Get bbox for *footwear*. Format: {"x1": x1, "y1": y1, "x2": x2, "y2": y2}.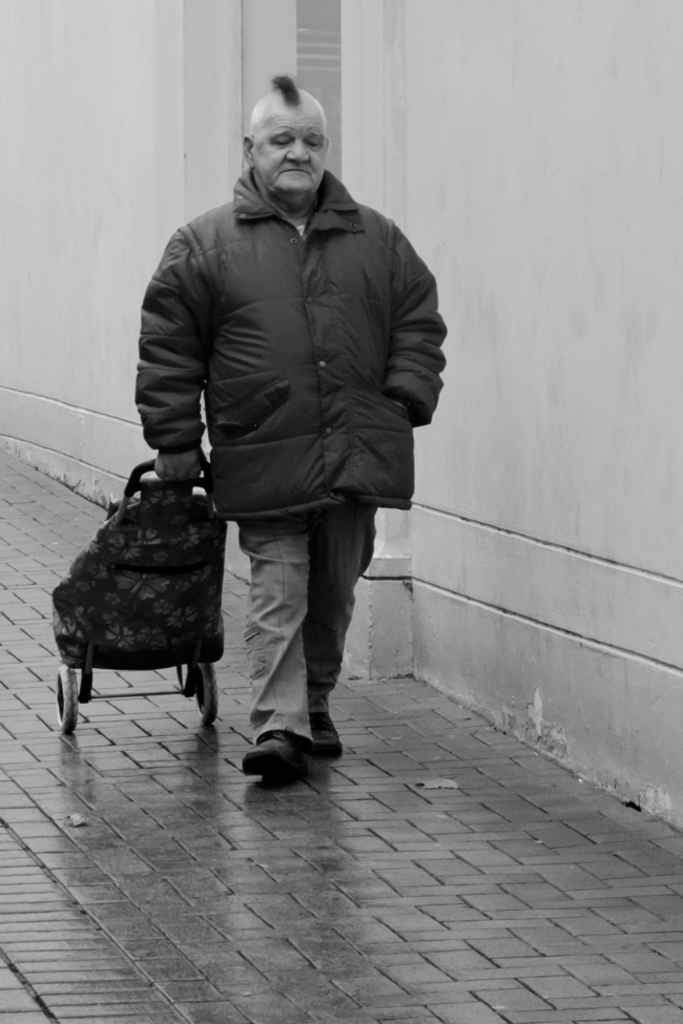
{"x1": 312, "y1": 722, "x2": 345, "y2": 755}.
